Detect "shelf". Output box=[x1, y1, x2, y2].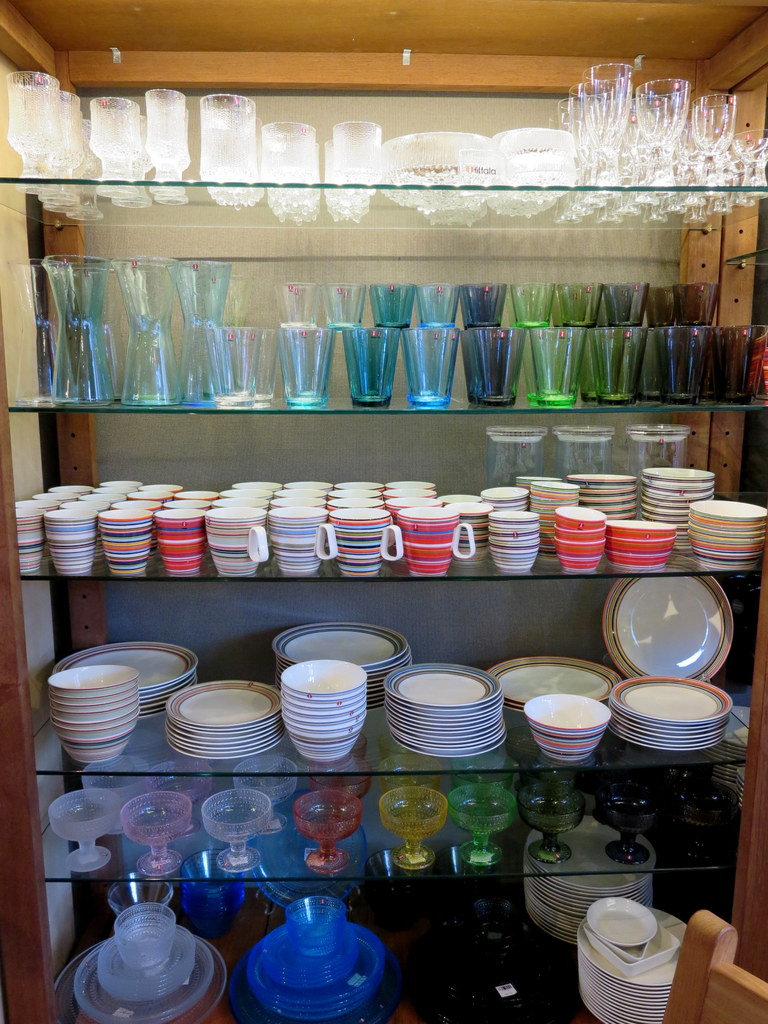
box=[0, 886, 767, 1023].
